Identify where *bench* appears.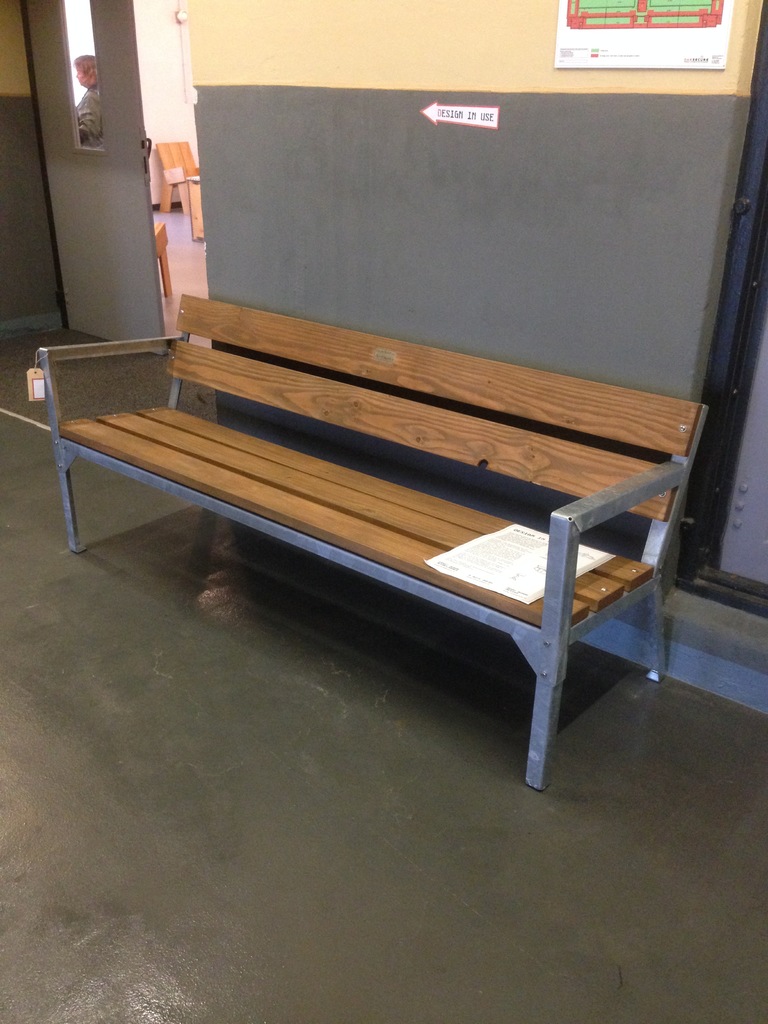
Appears at bbox=(33, 294, 706, 797).
